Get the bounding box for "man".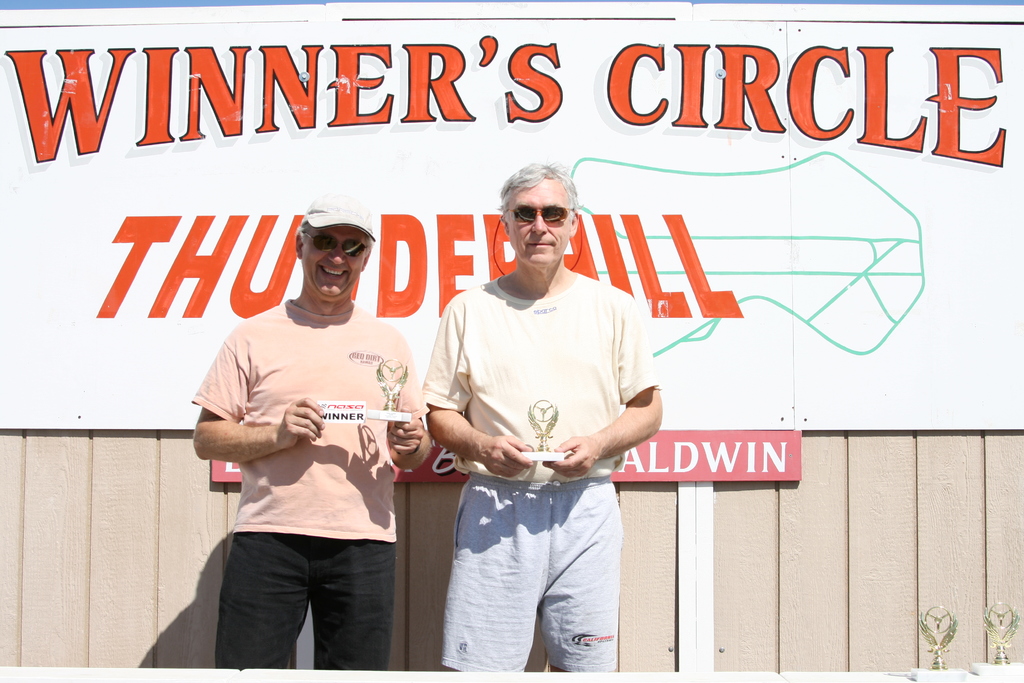
[x1=417, y1=160, x2=669, y2=677].
